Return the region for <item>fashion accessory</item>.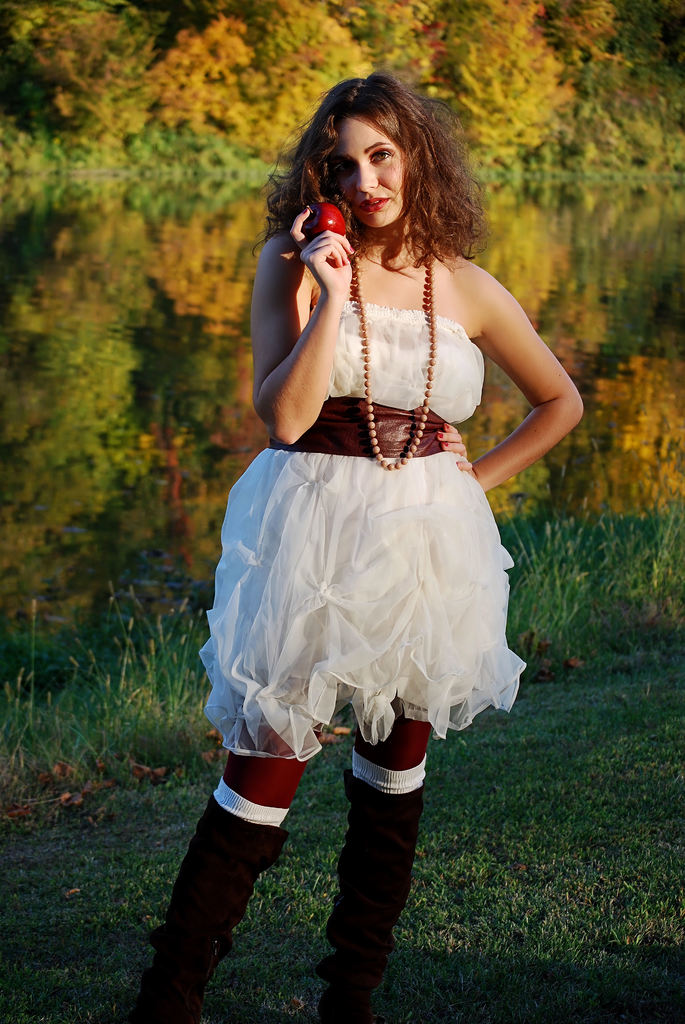
[347,237,433,467].
